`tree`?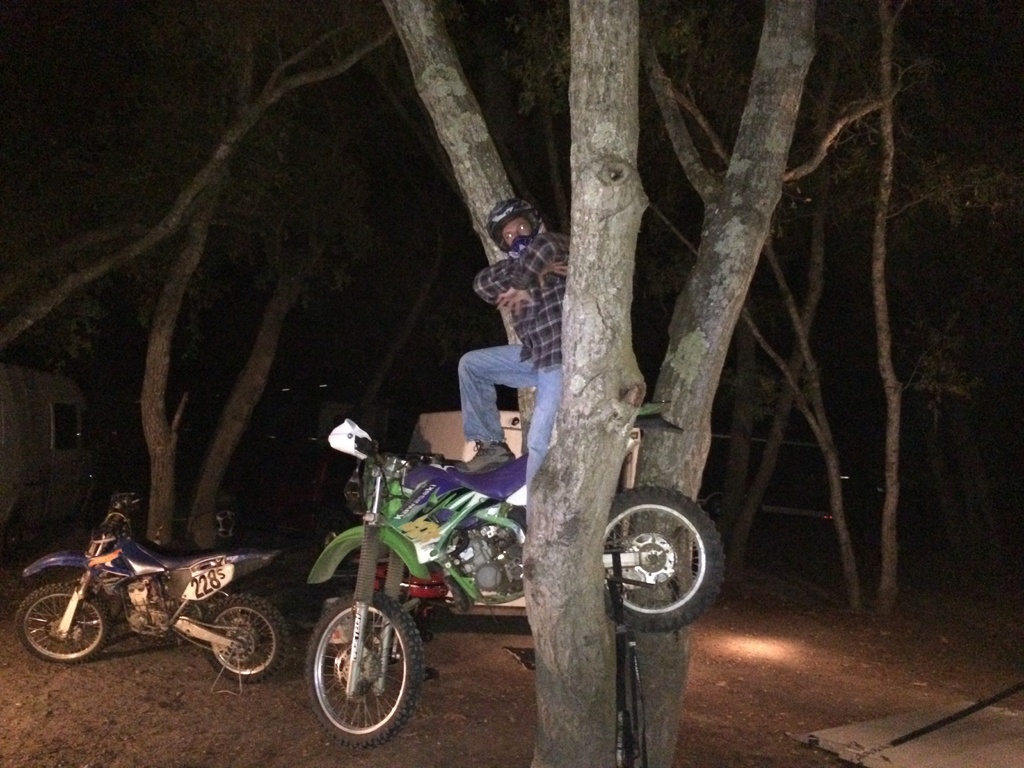
bbox(641, 0, 866, 583)
